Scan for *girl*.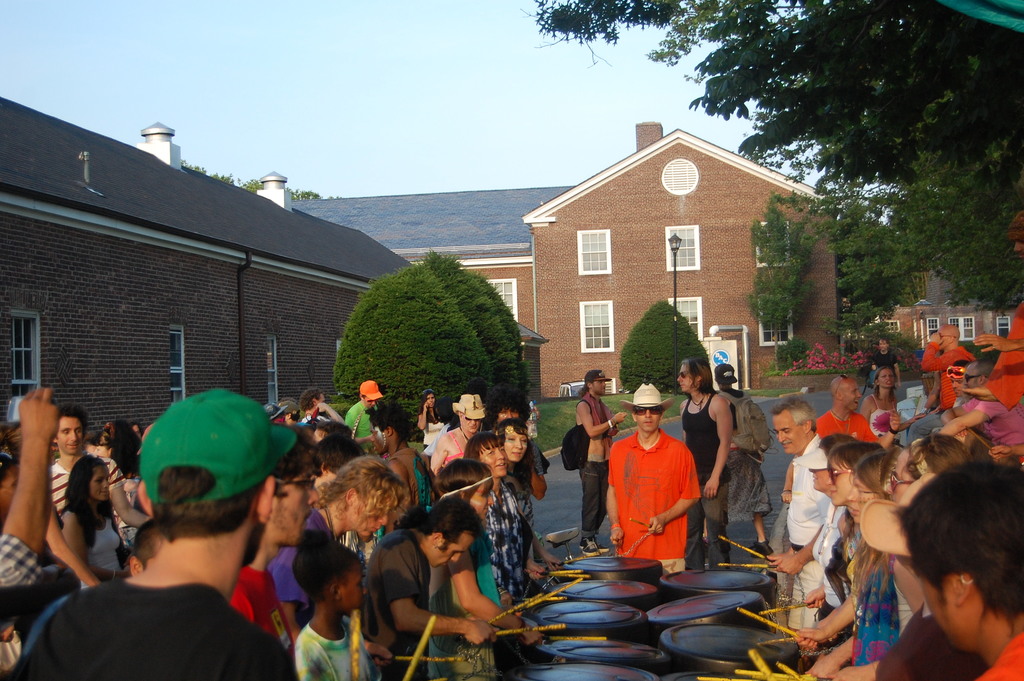
Scan result: locate(430, 454, 545, 680).
